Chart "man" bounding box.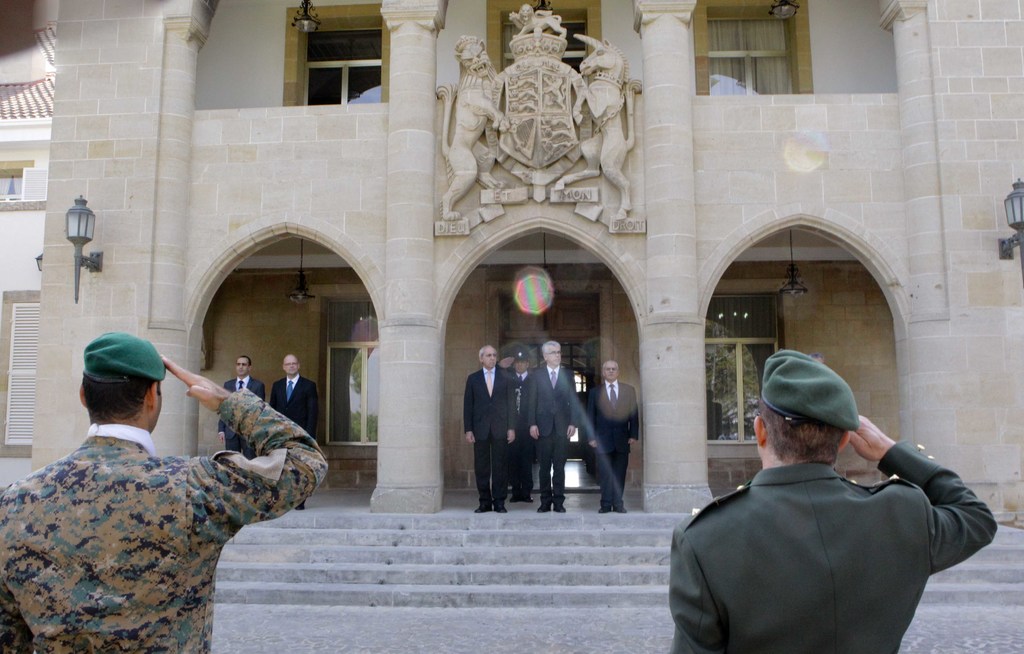
Charted: x1=495, y1=346, x2=538, y2=505.
